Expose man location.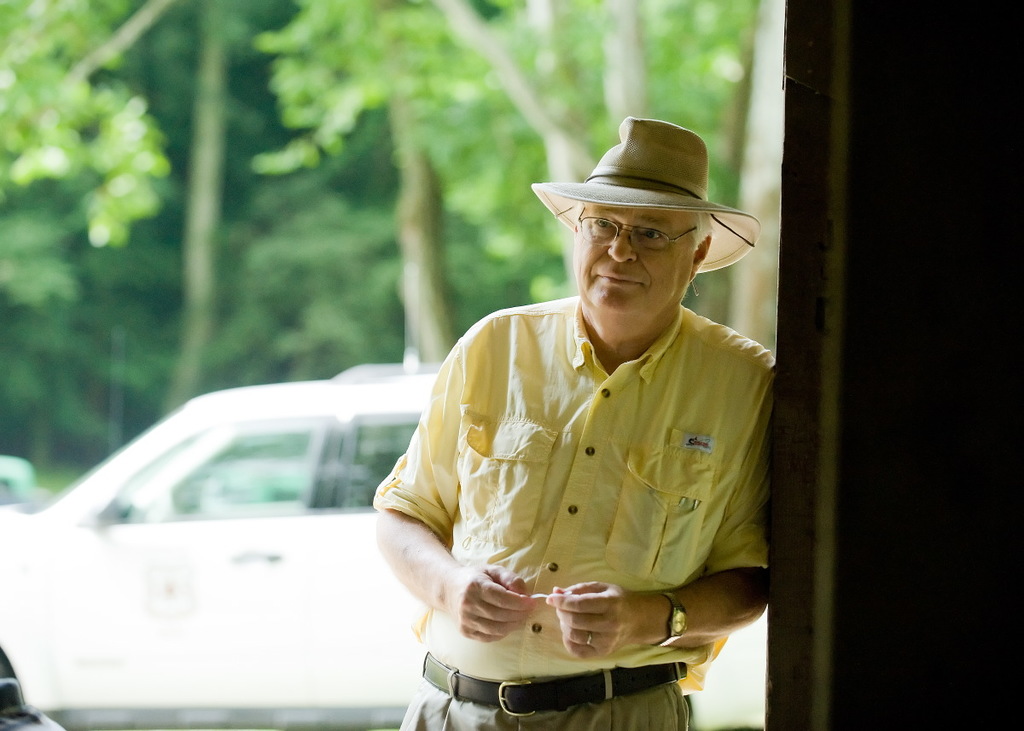
Exposed at x1=358 y1=78 x2=797 y2=730.
